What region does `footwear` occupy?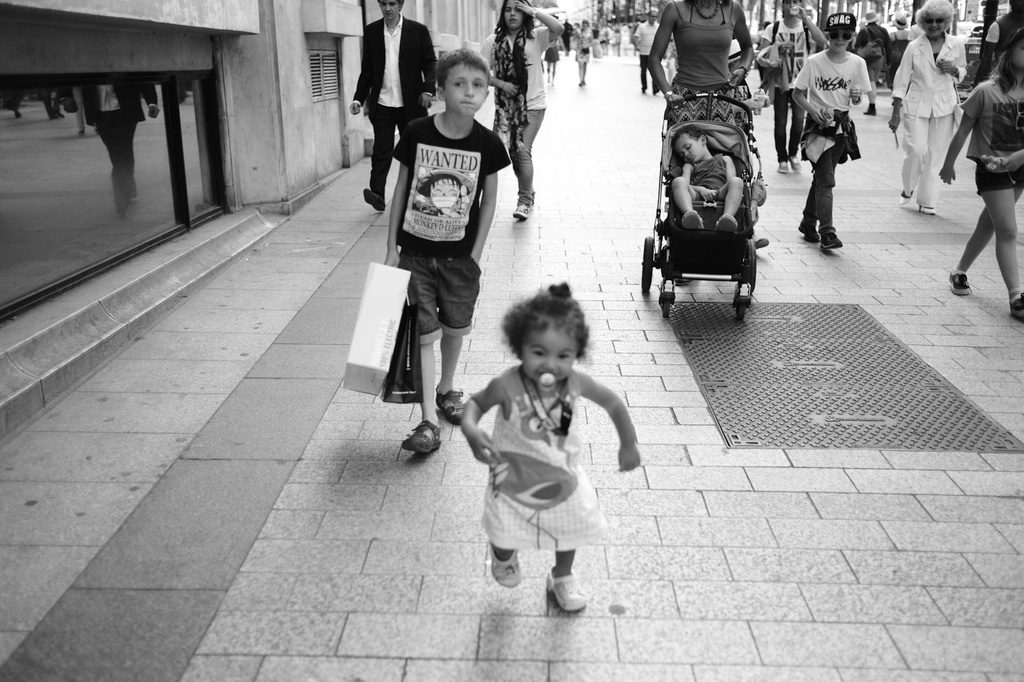
bbox=(488, 542, 521, 588).
